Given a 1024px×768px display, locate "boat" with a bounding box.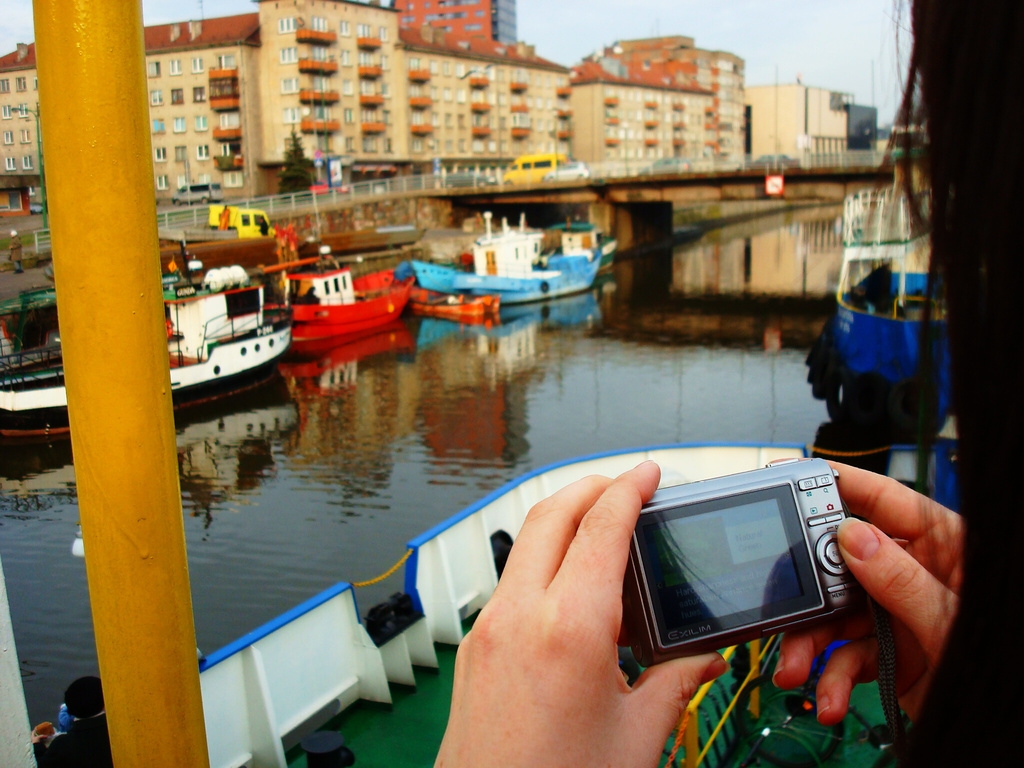
Located: Rect(0, 246, 294, 443).
